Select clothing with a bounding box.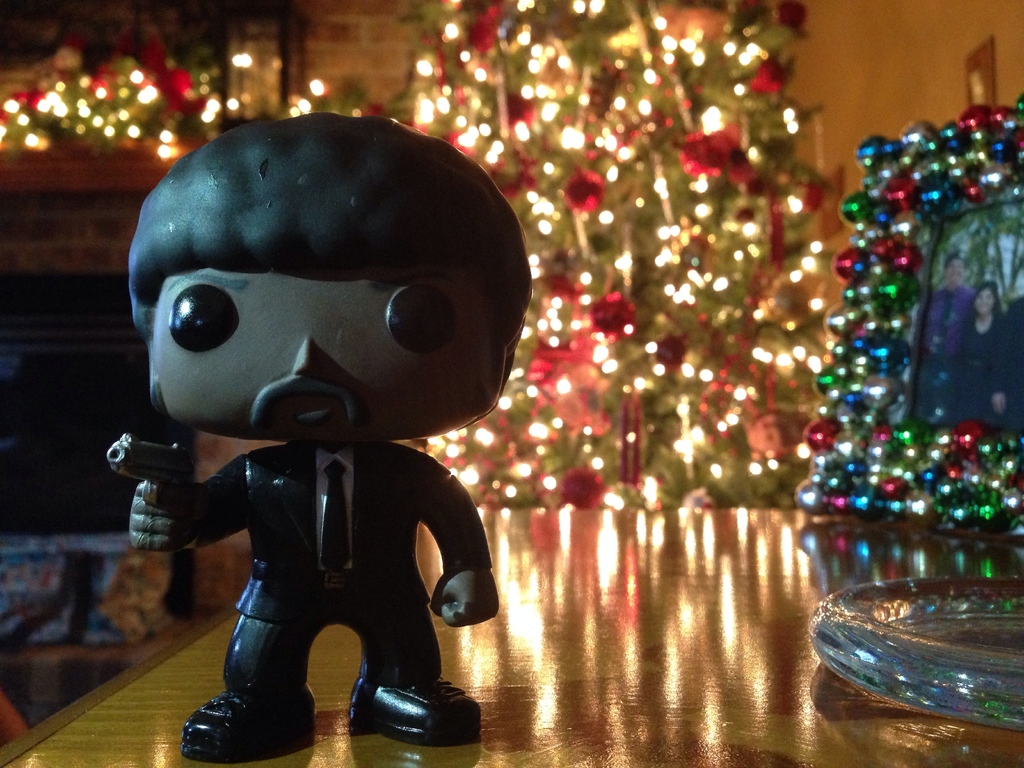
[187,440,492,701].
